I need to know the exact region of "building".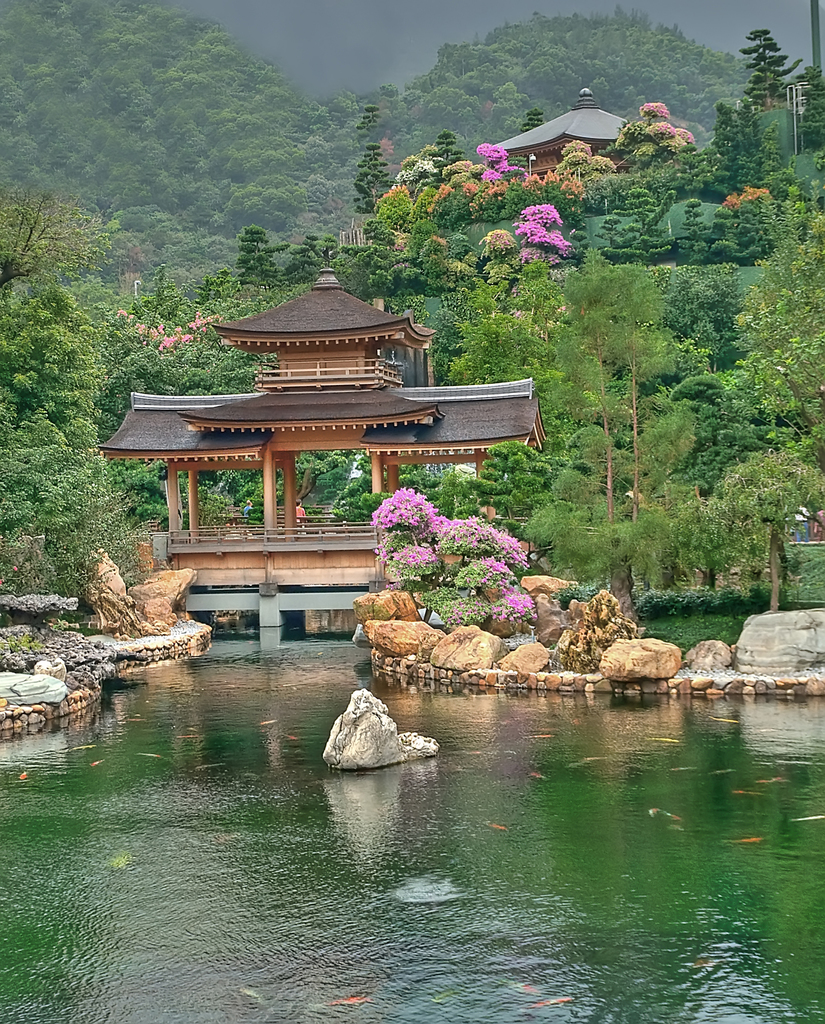
Region: bbox(494, 89, 647, 185).
